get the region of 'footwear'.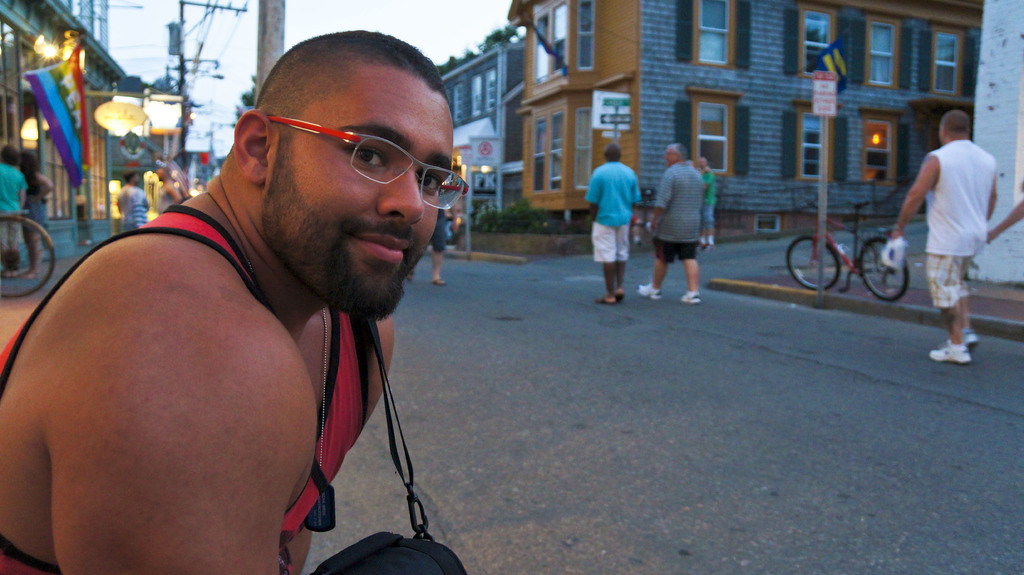
BBox(961, 328, 977, 352).
